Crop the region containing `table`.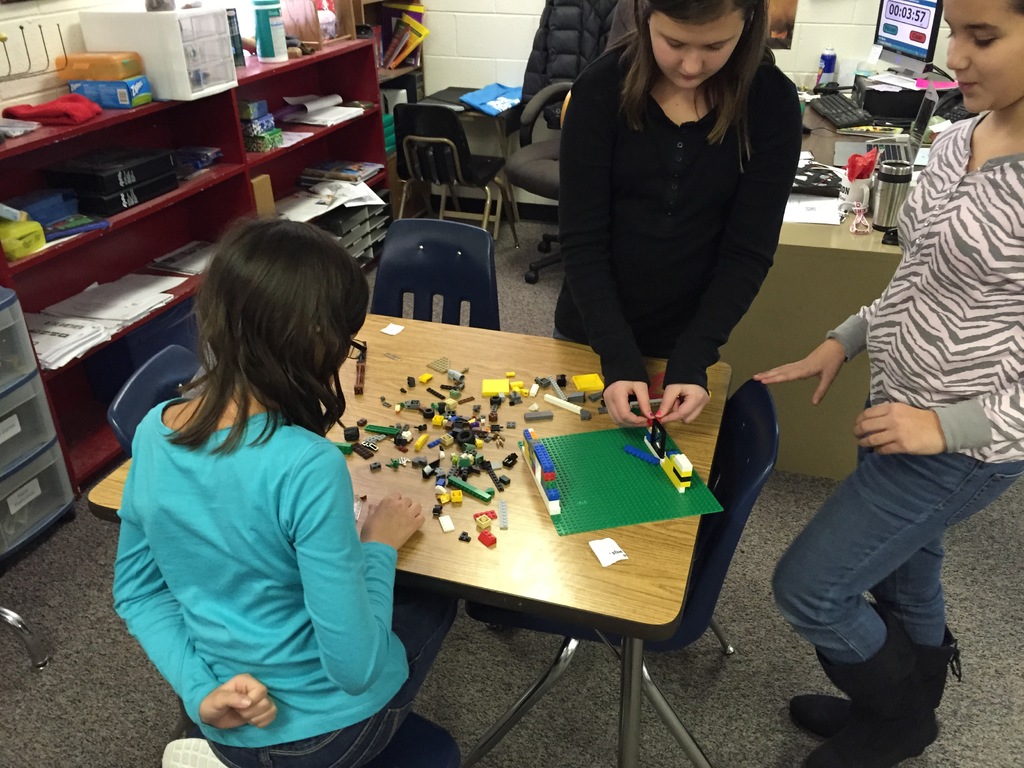
Crop region: {"left": 306, "top": 353, "right": 765, "bottom": 724}.
